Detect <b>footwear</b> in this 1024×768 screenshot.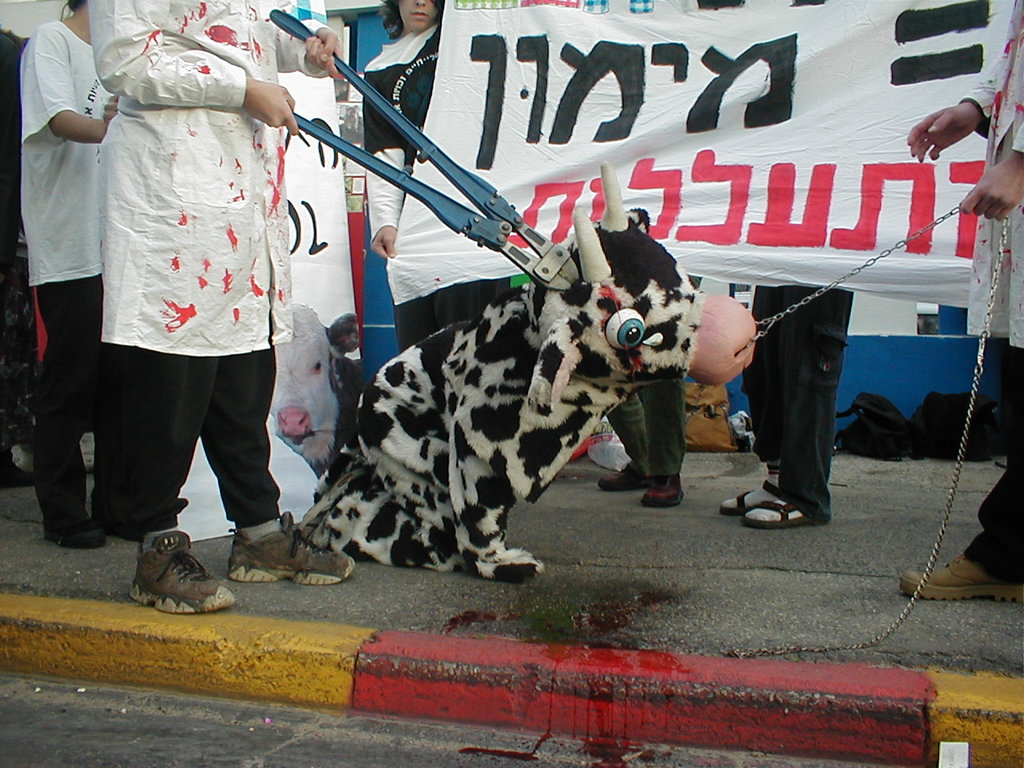
Detection: box(597, 465, 645, 490).
